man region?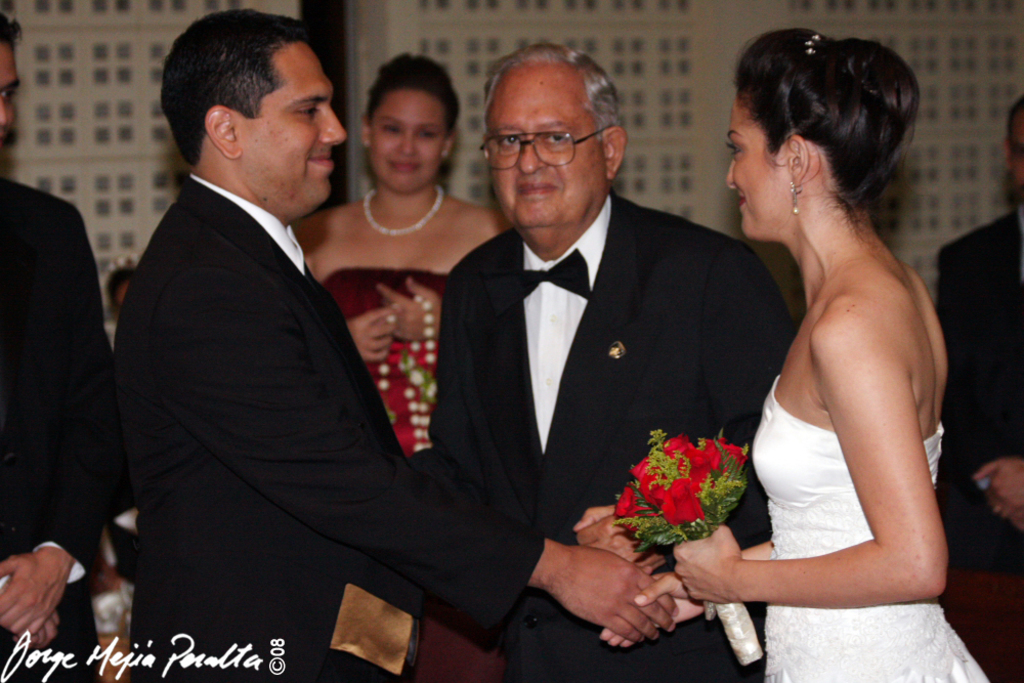
119:6:676:682
